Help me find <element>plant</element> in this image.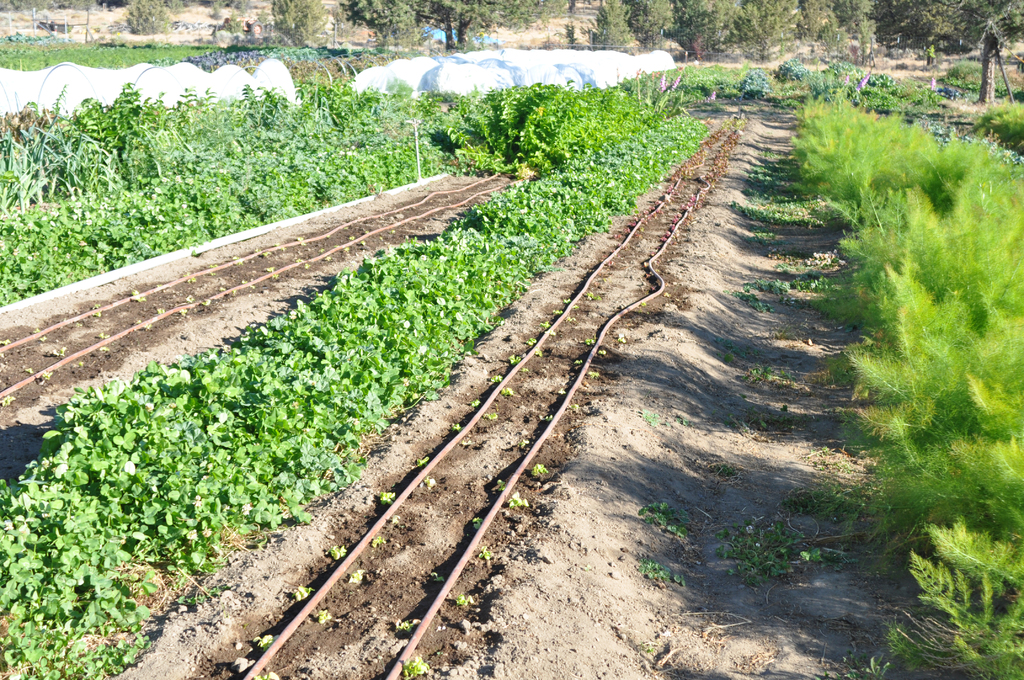
Found it: (left=794, top=269, right=815, bottom=290).
